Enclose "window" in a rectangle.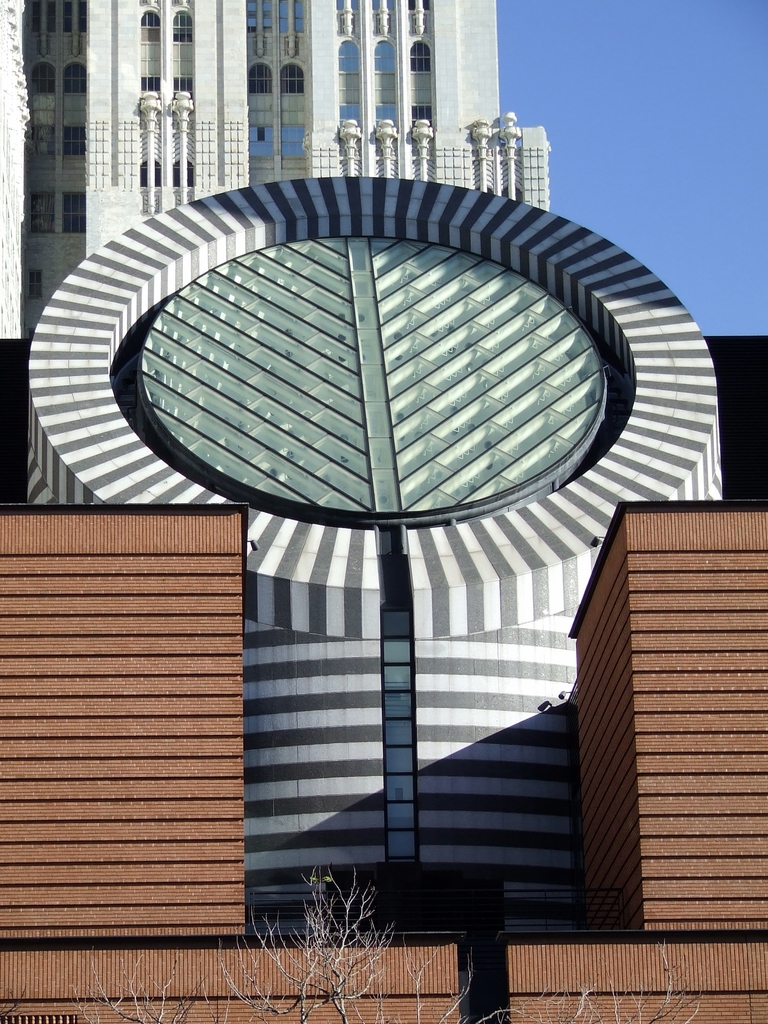
left=140, top=78, right=152, bottom=95.
